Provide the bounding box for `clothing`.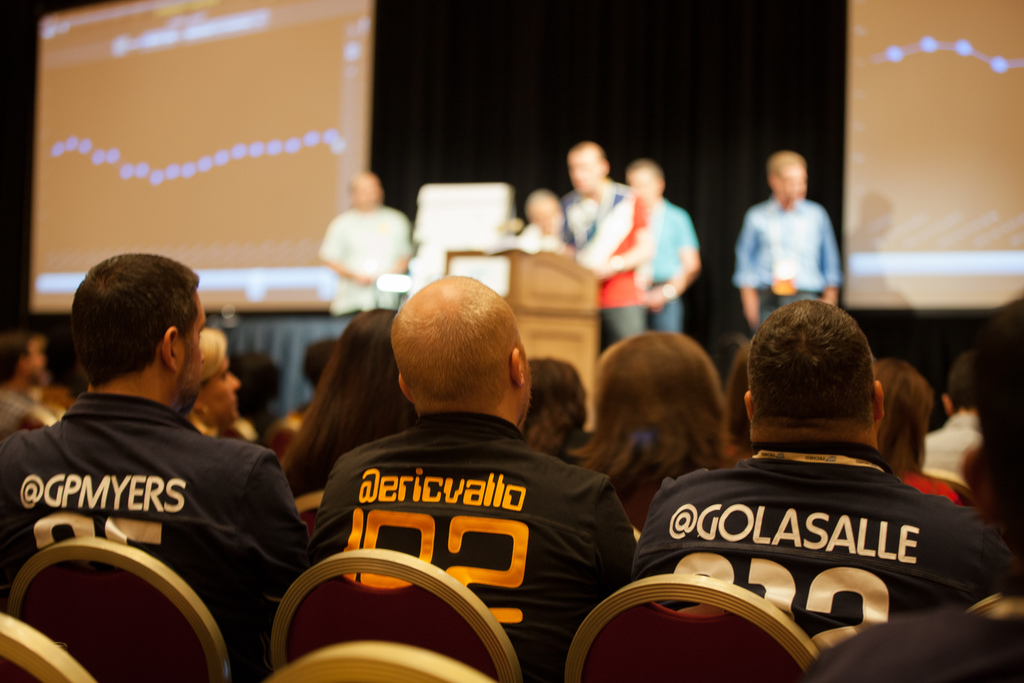
region(309, 414, 638, 682).
